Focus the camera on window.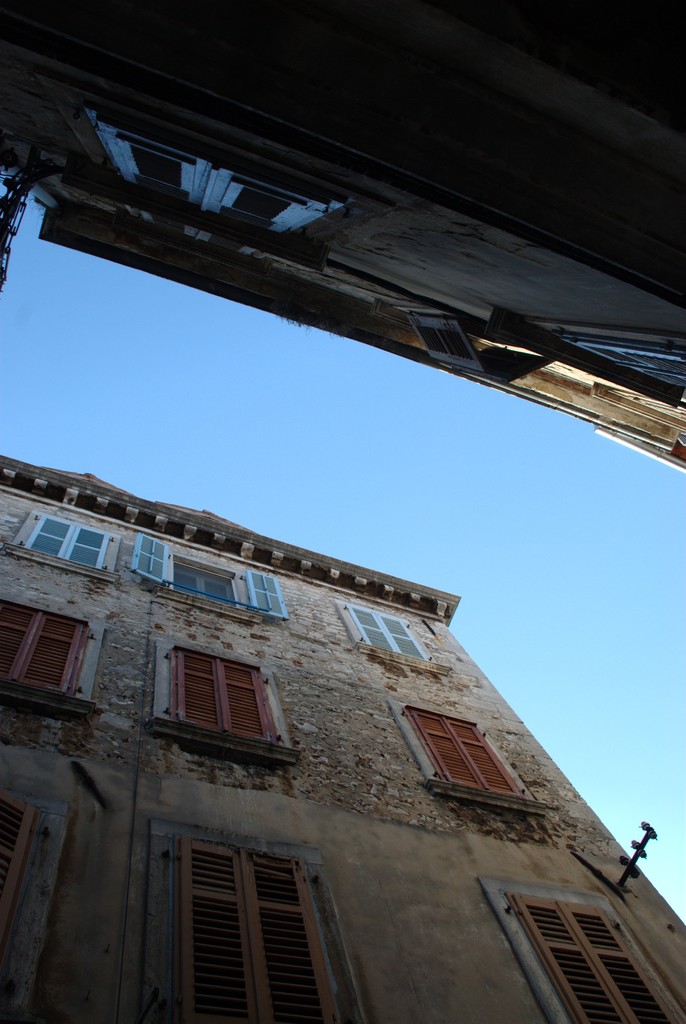
Focus region: crop(561, 330, 683, 393).
